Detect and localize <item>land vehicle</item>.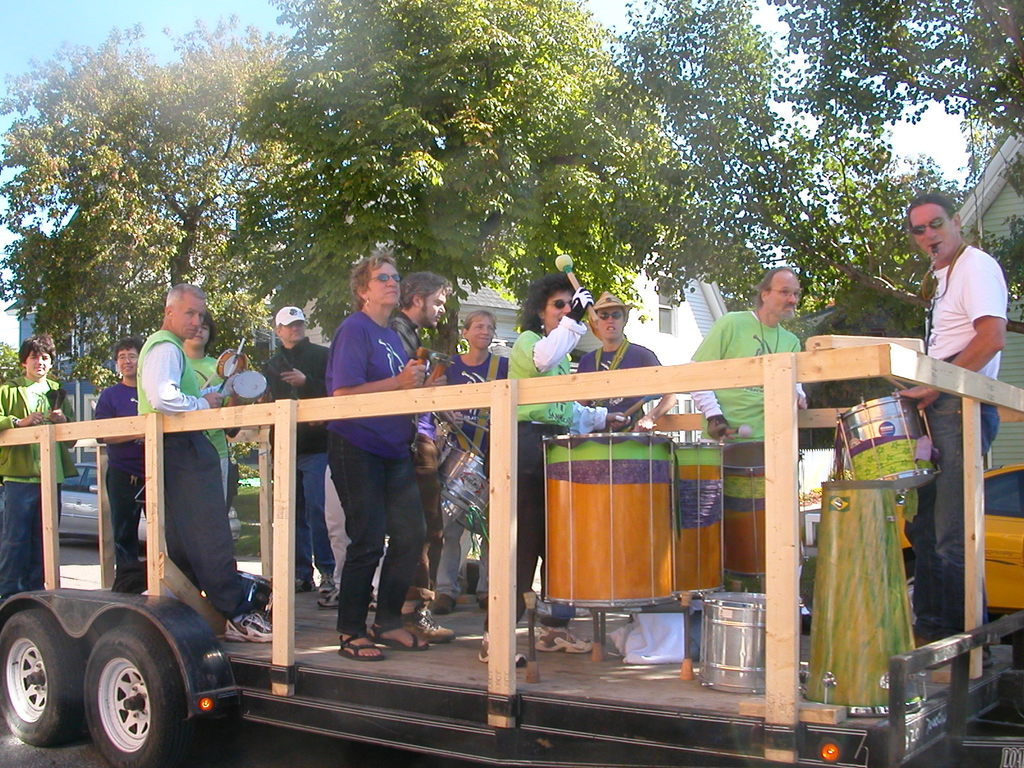
Localized at box=[54, 467, 241, 543].
